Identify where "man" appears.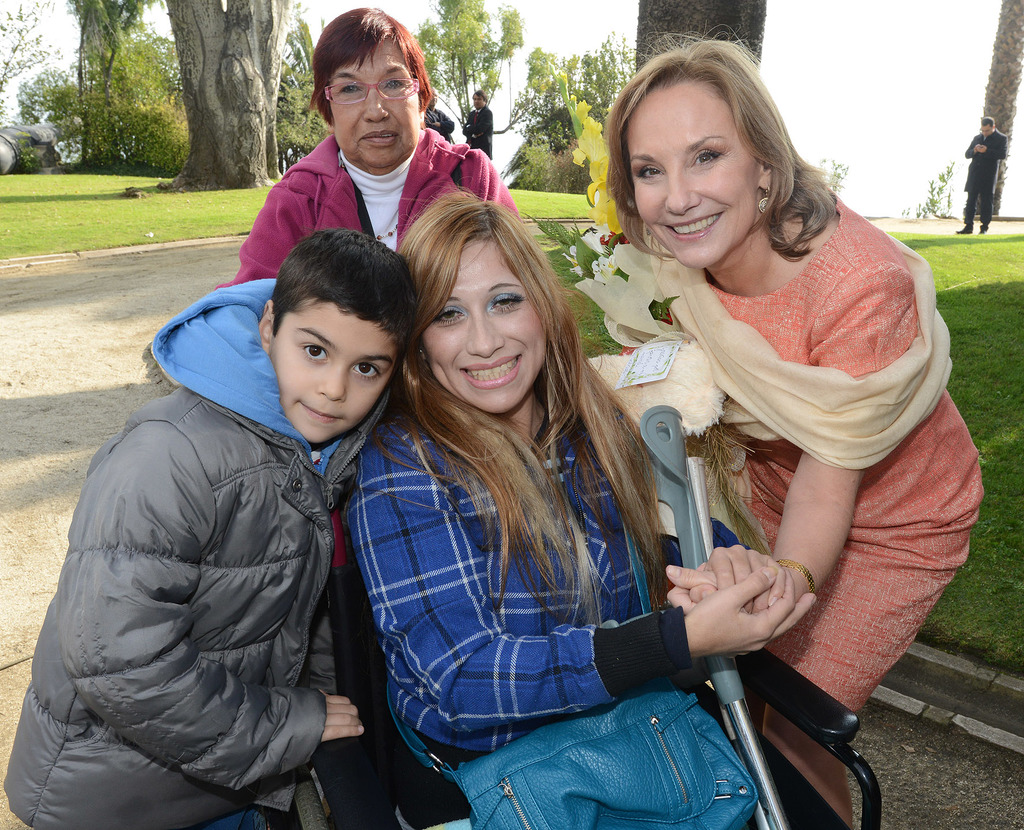
Appears at locate(458, 89, 498, 172).
